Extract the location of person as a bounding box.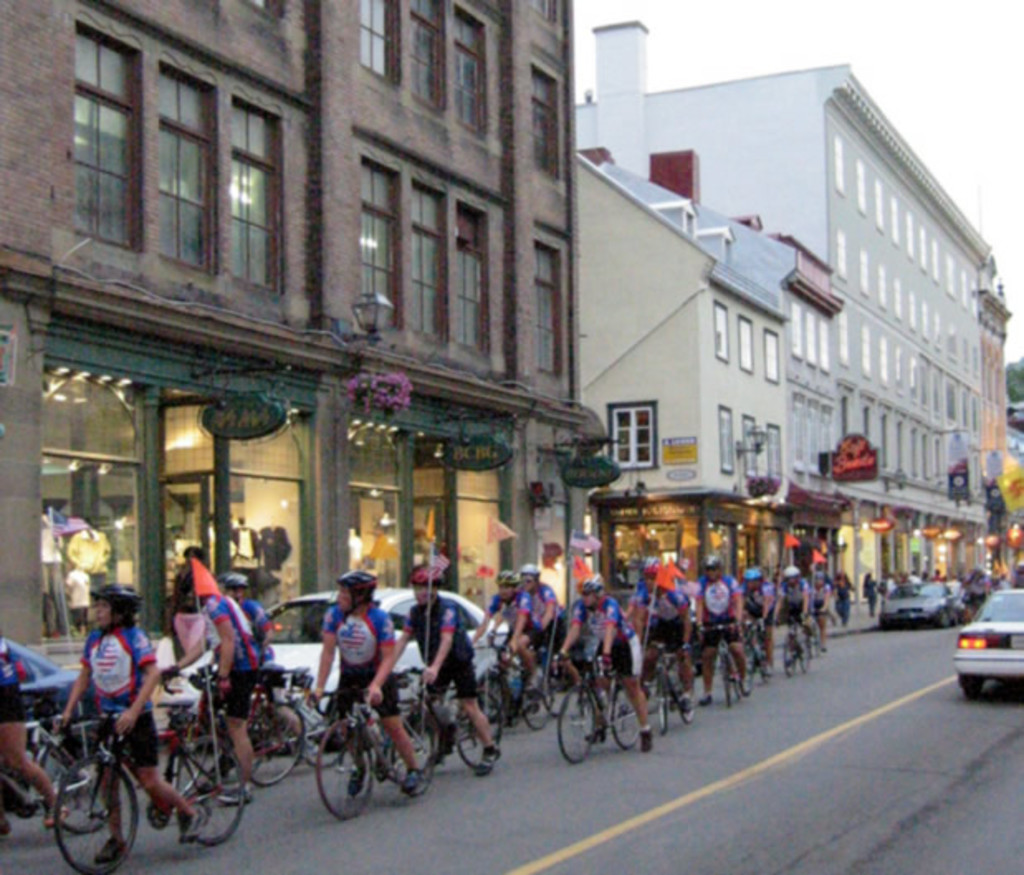
[169,547,213,667].
